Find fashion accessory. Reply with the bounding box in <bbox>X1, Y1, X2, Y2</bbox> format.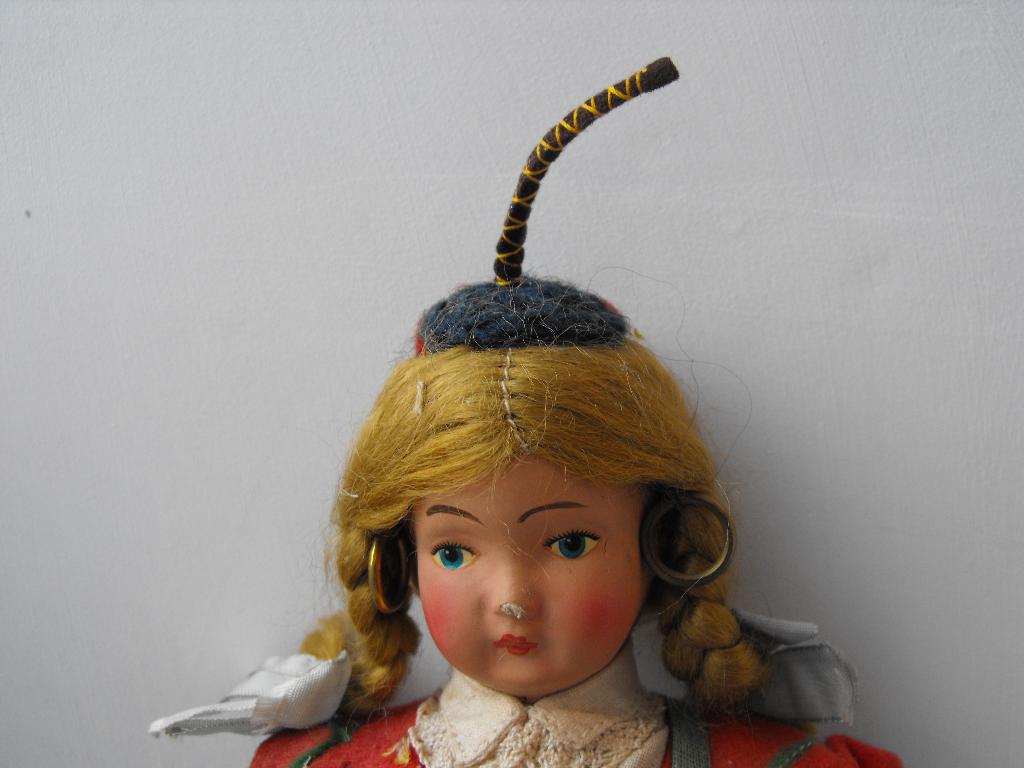
<bbox>365, 530, 415, 618</bbox>.
